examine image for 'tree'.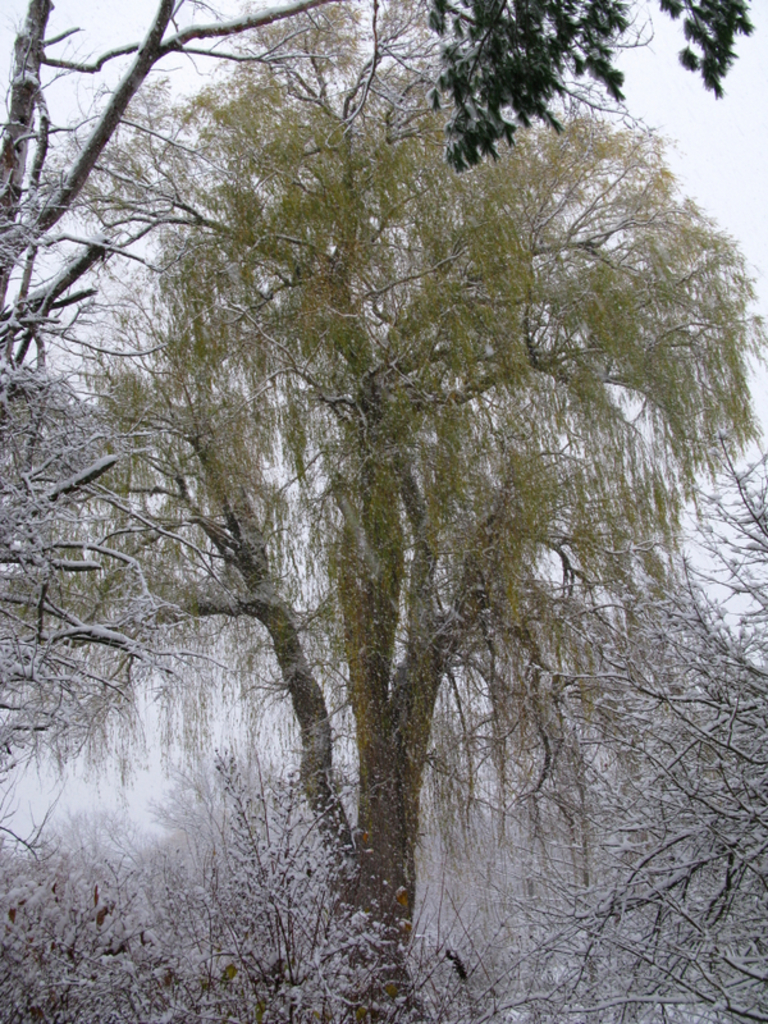
Examination result: 0 0 758 1023.
